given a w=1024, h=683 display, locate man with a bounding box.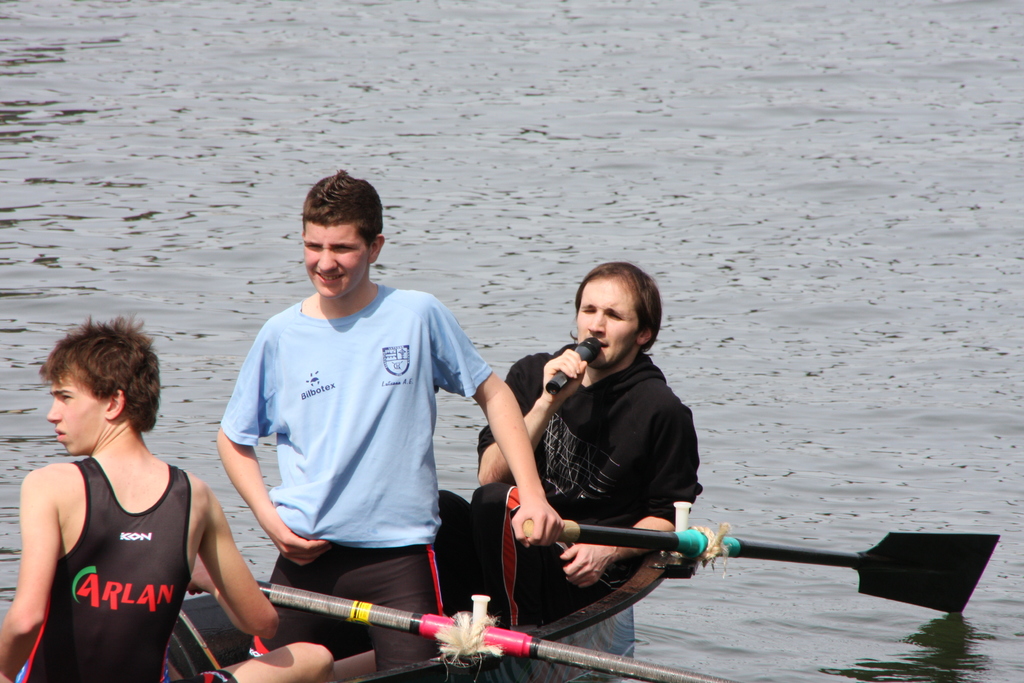
Located: [left=210, top=174, right=506, bottom=650].
